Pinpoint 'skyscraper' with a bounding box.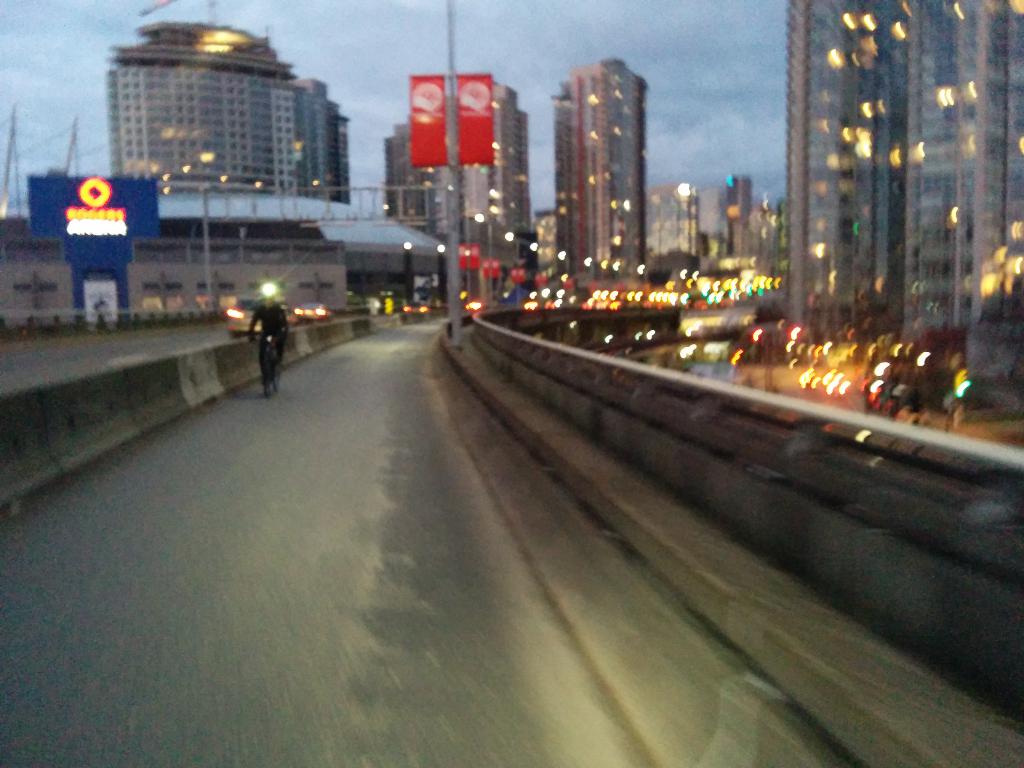
(left=95, top=8, right=355, bottom=228).
